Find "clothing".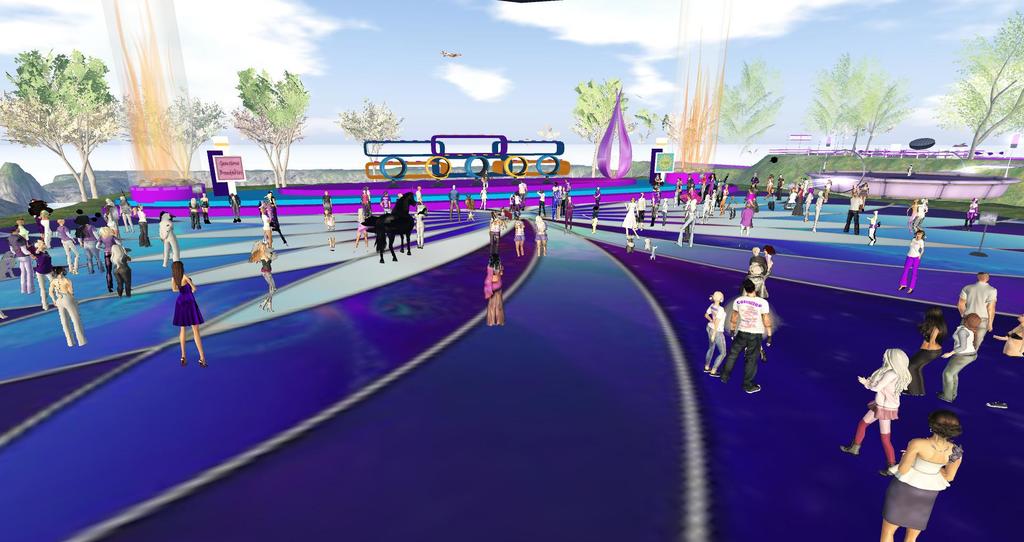
x1=880 y1=450 x2=948 y2=527.
